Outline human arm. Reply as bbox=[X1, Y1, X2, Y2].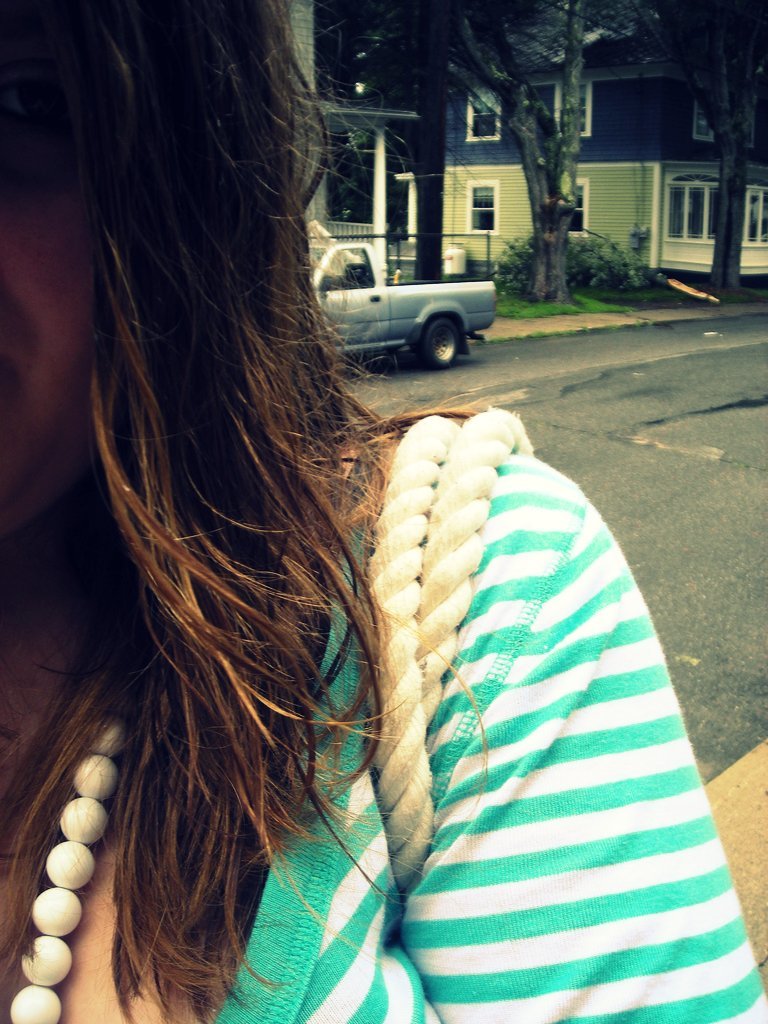
bbox=[302, 472, 749, 1009].
